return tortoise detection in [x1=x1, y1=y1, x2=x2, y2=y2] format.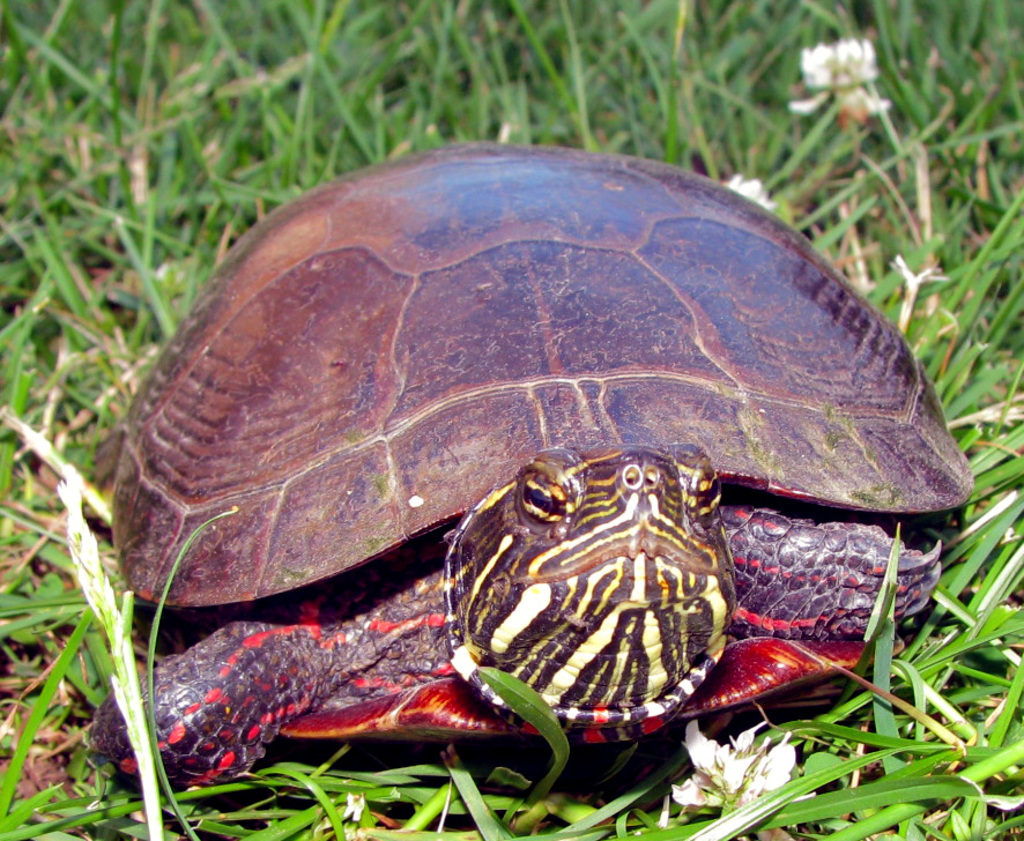
[x1=84, y1=134, x2=972, y2=787].
